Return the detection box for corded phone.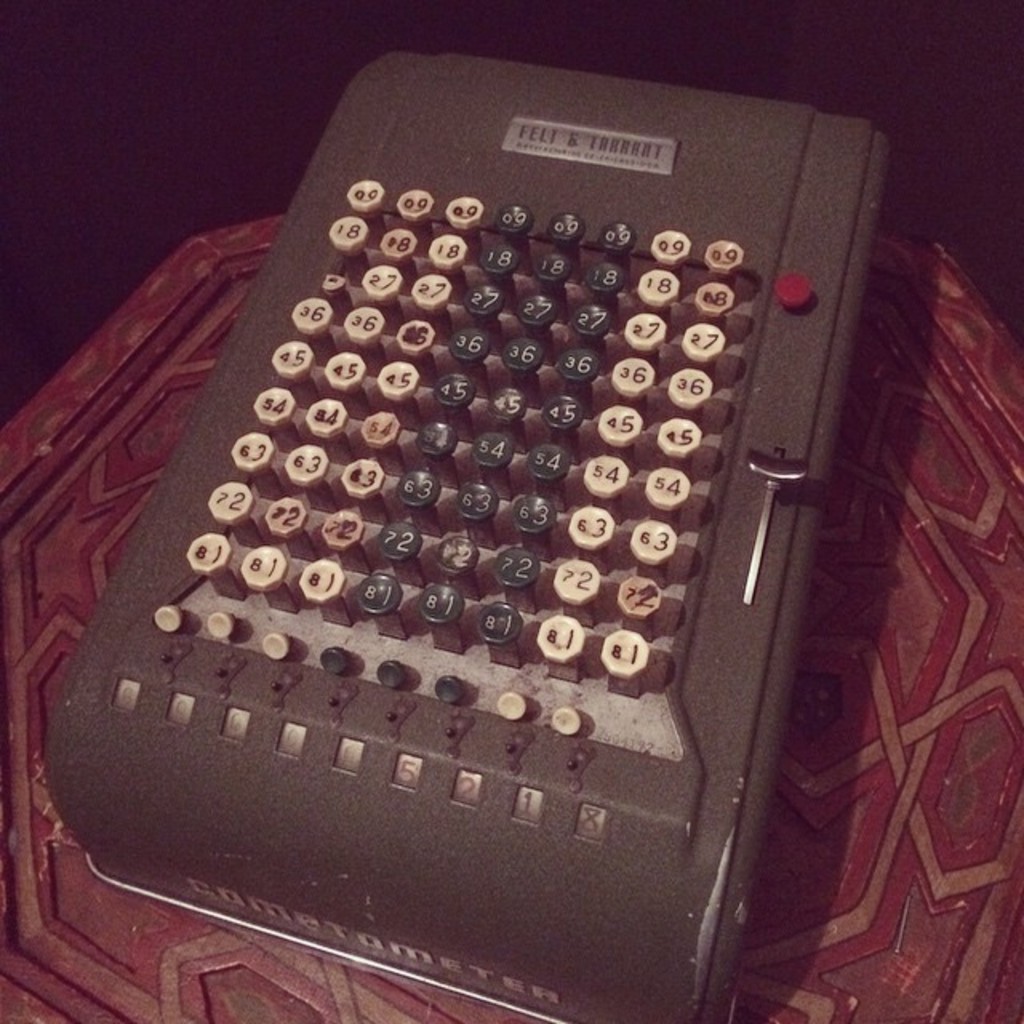
crop(53, 37, 891, 1021).
